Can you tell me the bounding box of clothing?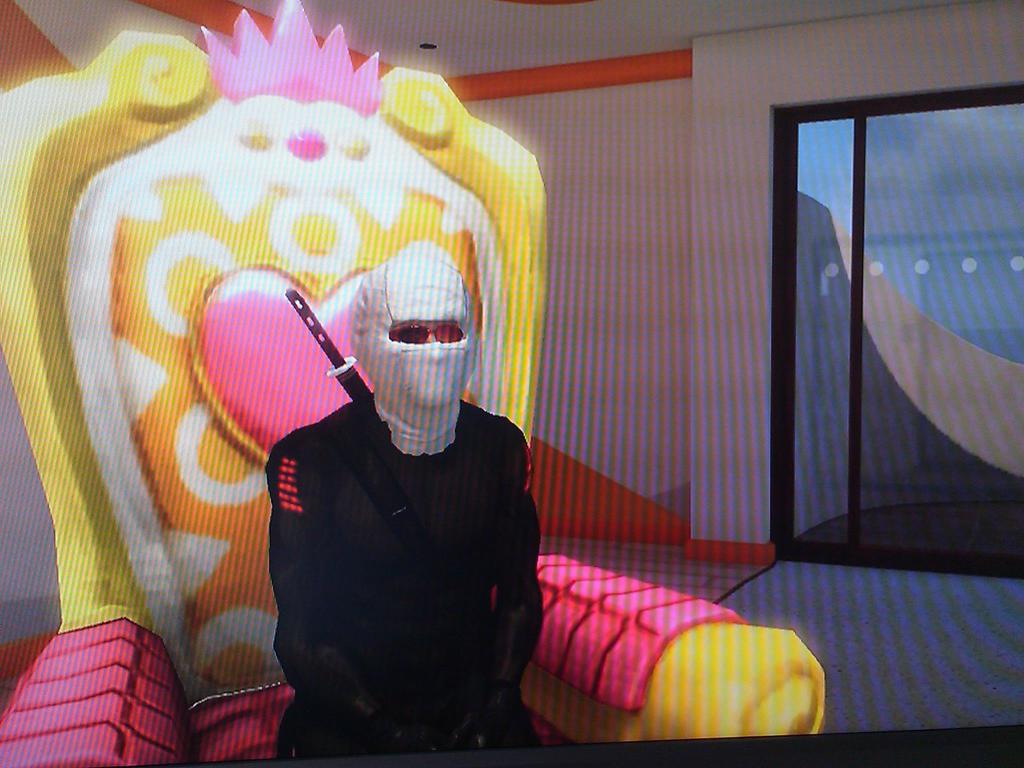
region(276, 393, 541, 767).
